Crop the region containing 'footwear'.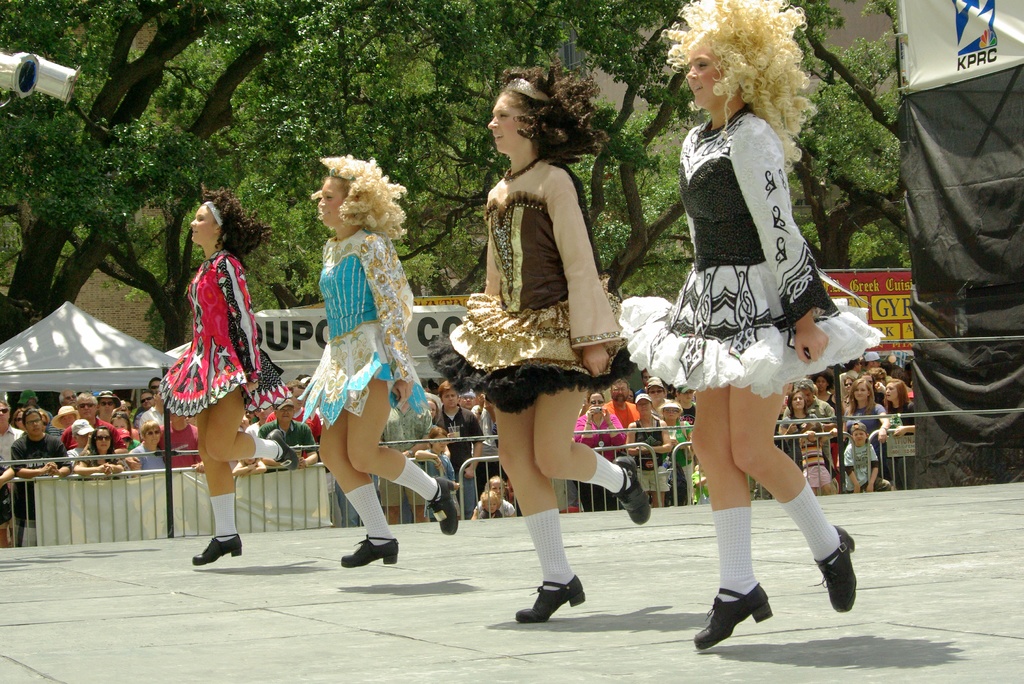
Crop region: box=[811, 521, 853, 616].
